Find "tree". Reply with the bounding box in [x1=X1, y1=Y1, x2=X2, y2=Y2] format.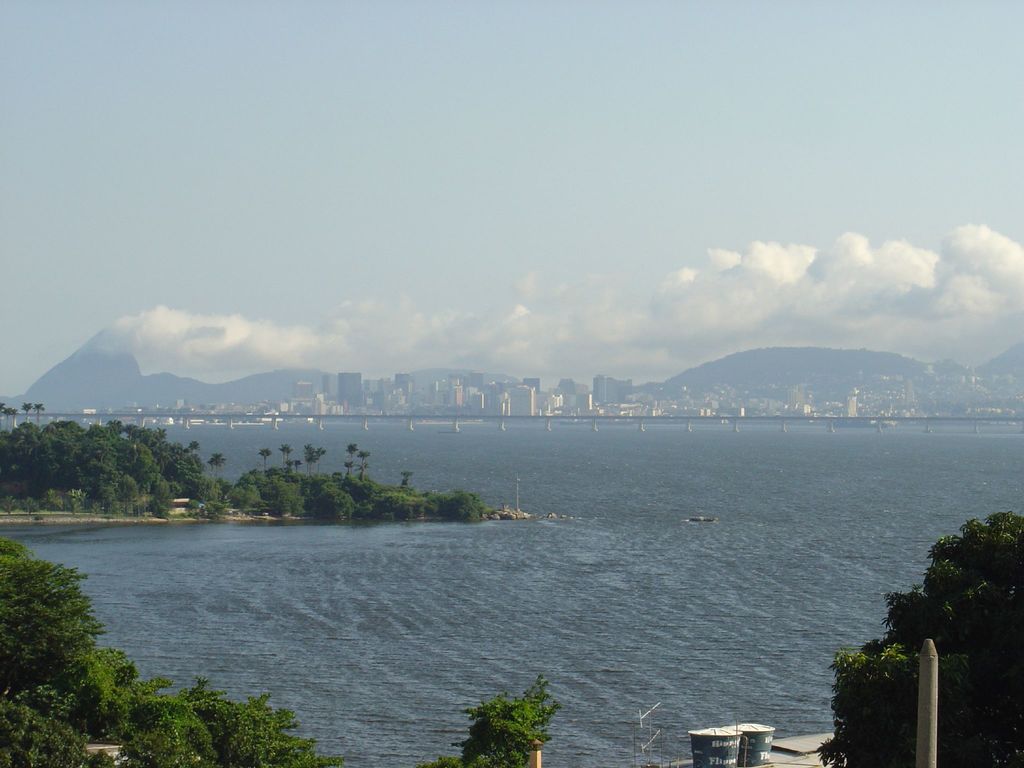
[x1=0, y1=685, x2=117, y2=767].
